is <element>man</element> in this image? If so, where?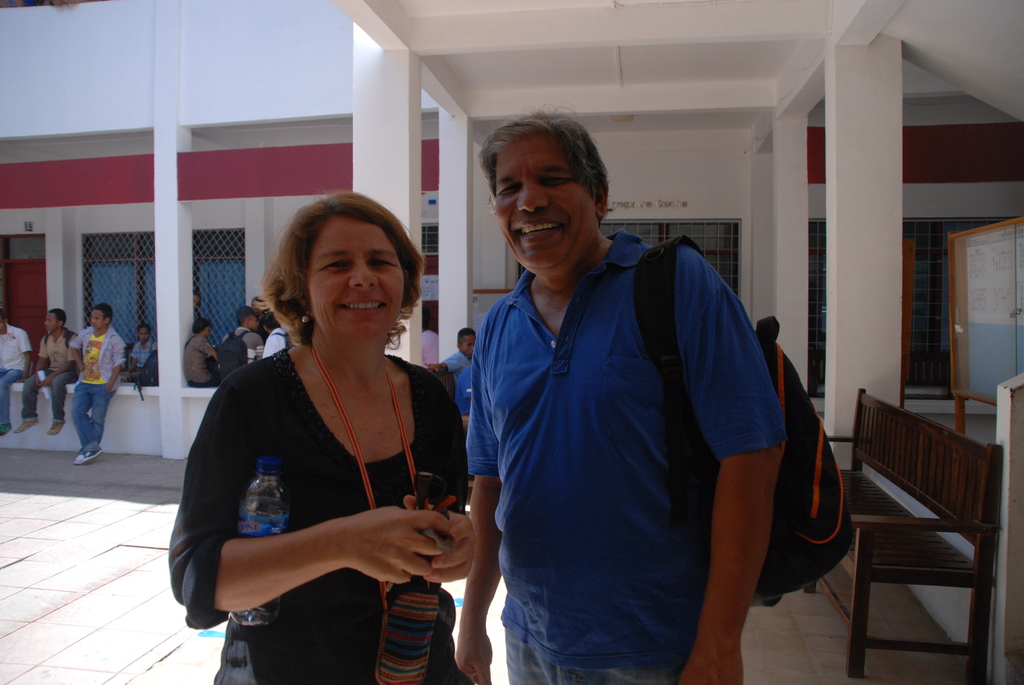
Yes, at x1=1, y1=310, x2=32, y2=434.
